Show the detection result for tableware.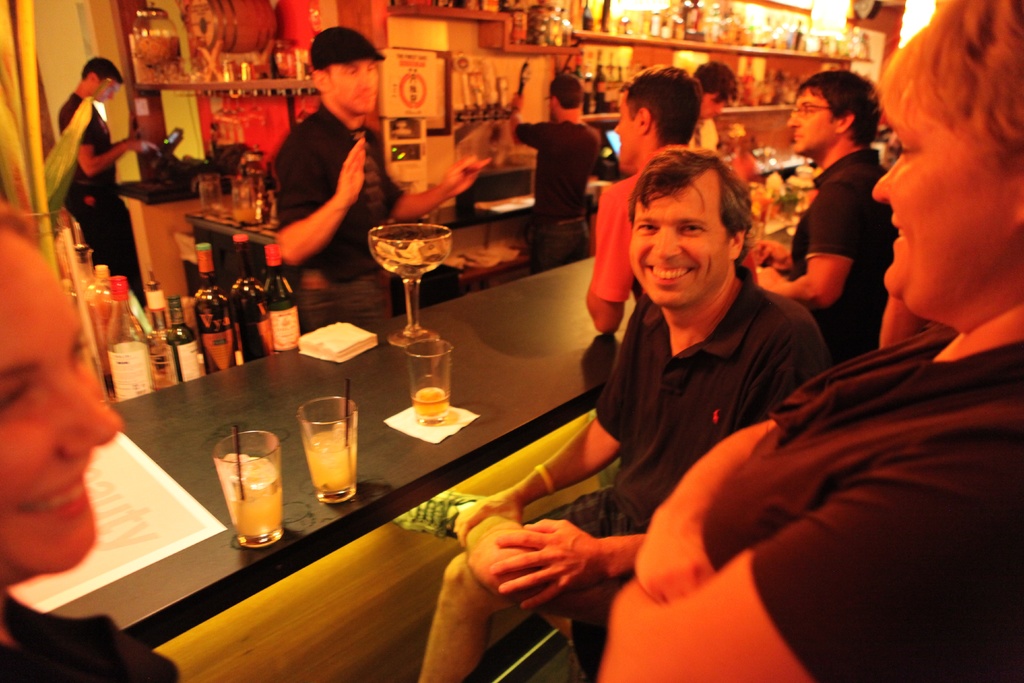
(left=410, top=338, right=452, bottom=424).
